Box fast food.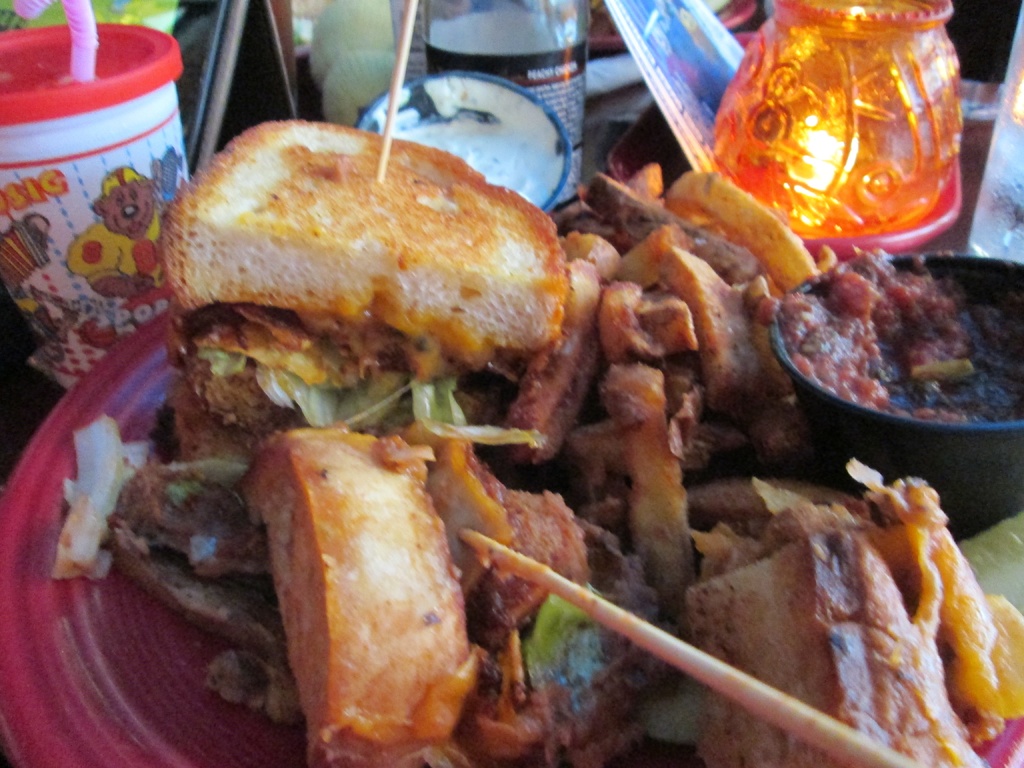
586,268,710,465.
